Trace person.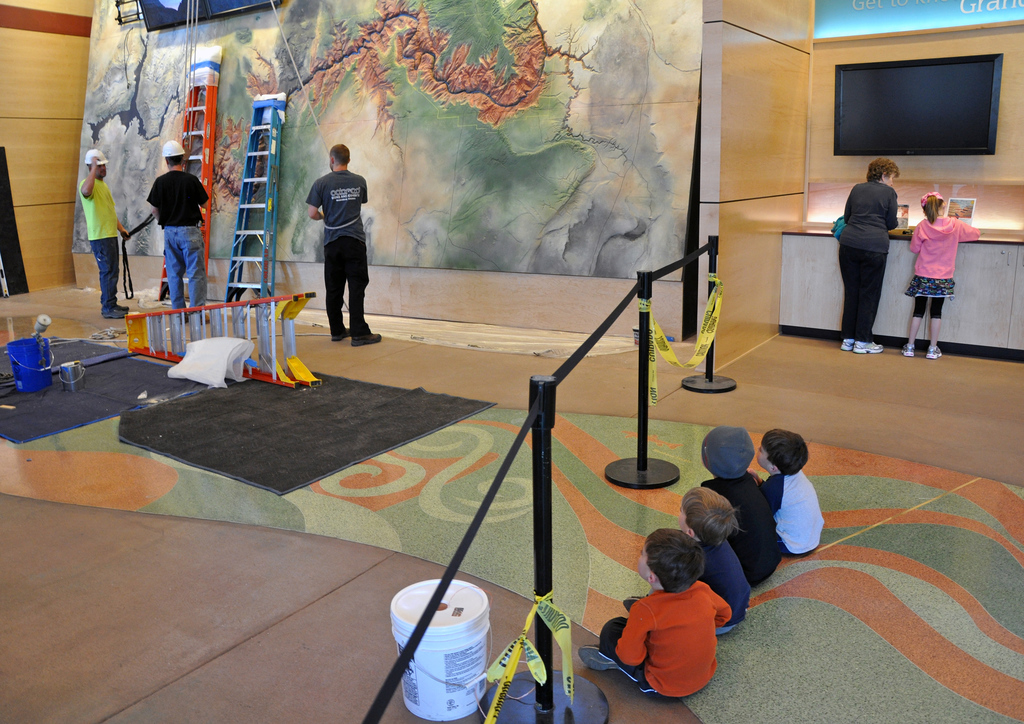
Traced to bbox=[910, 194, 979, 355].
